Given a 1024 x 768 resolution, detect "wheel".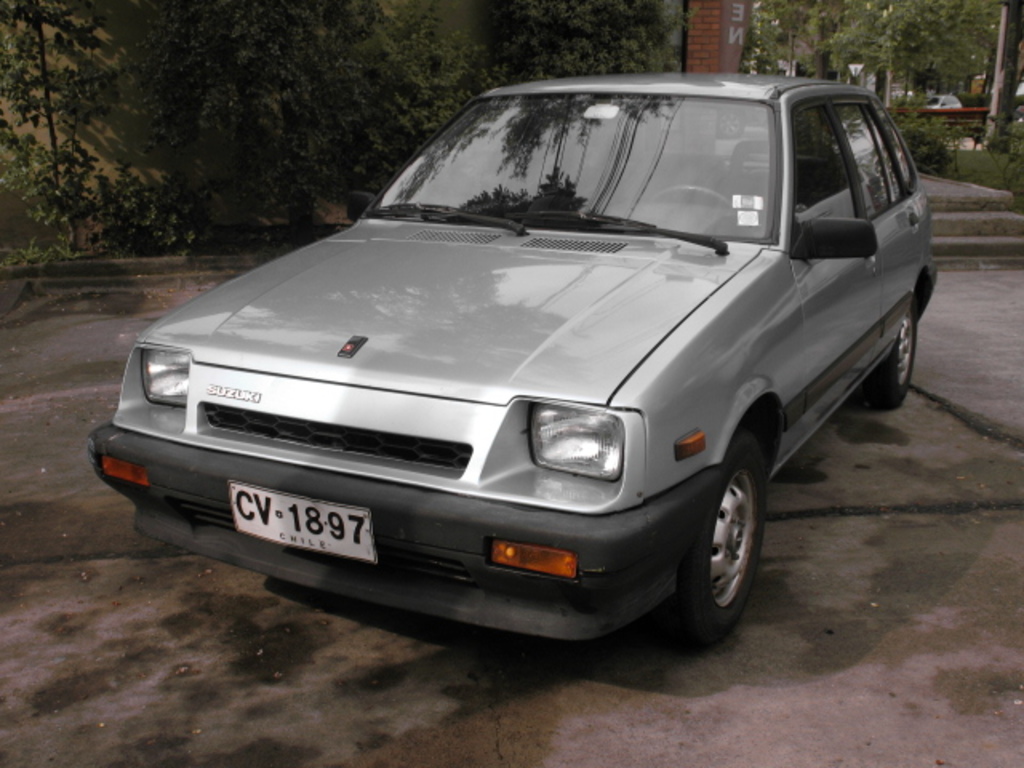
detection(867, 302, 917, 410).
